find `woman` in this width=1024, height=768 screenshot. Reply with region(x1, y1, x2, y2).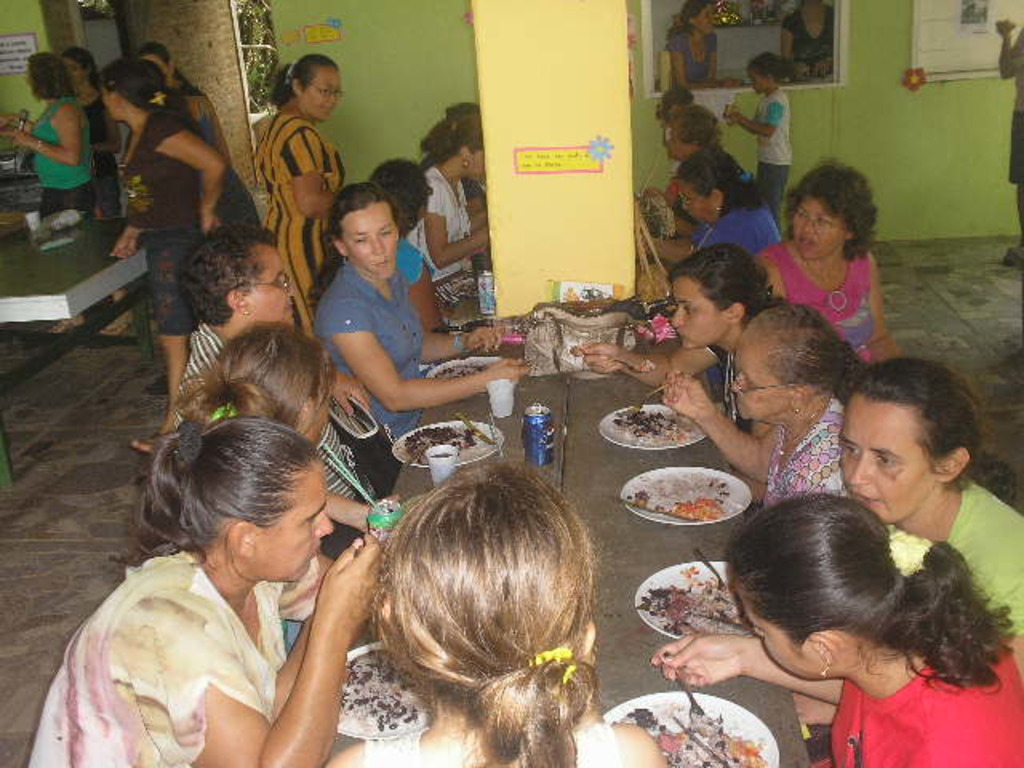
region(637, 142, 786, 258).
